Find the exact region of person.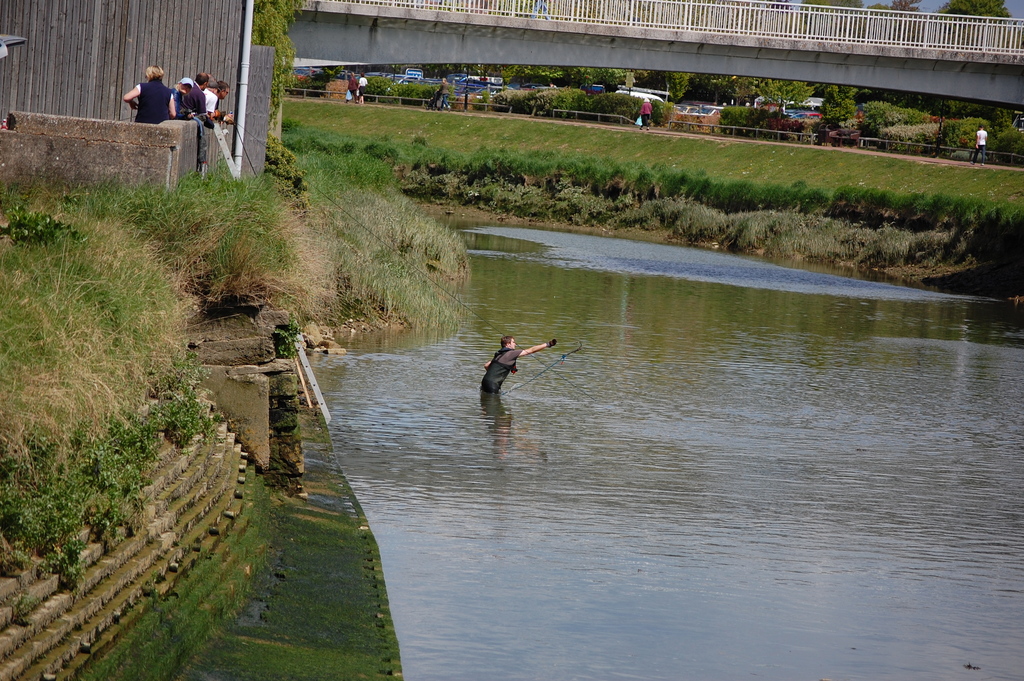
Exact region: Rect(435, 75, 448, 108).
